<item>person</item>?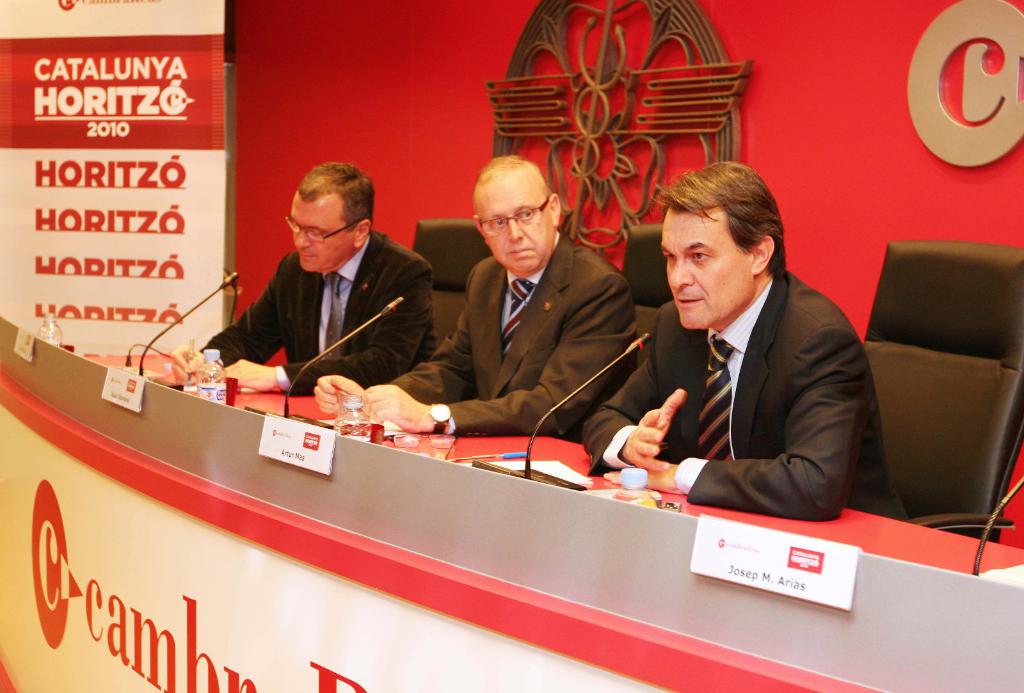
left=169, top=157, right=436, bottom=395
